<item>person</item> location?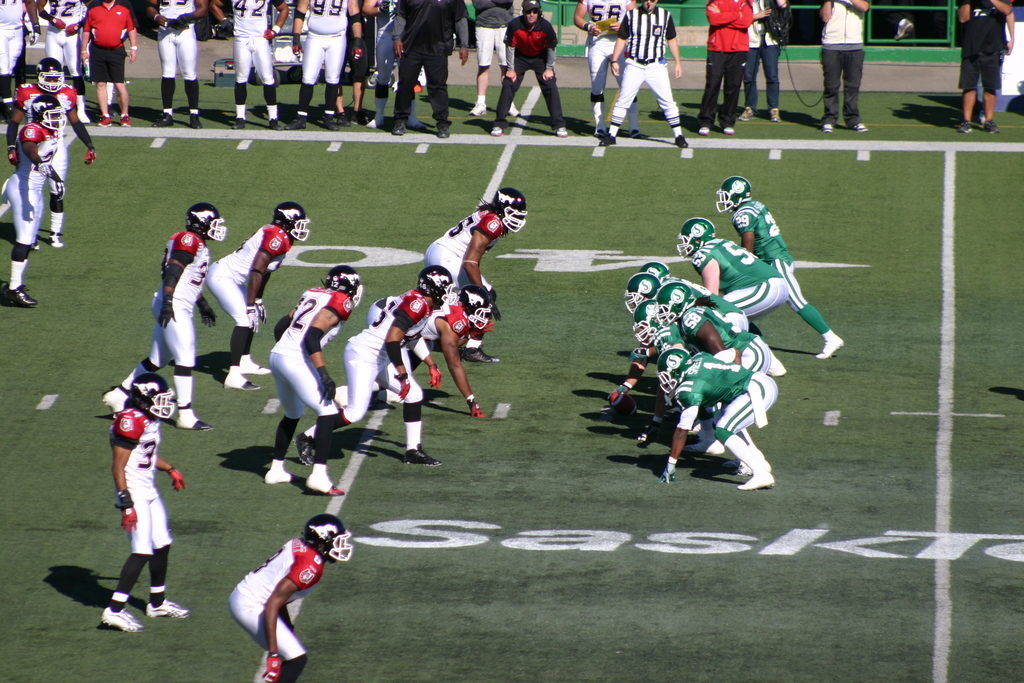
rect(145, 0, 209, 128)
